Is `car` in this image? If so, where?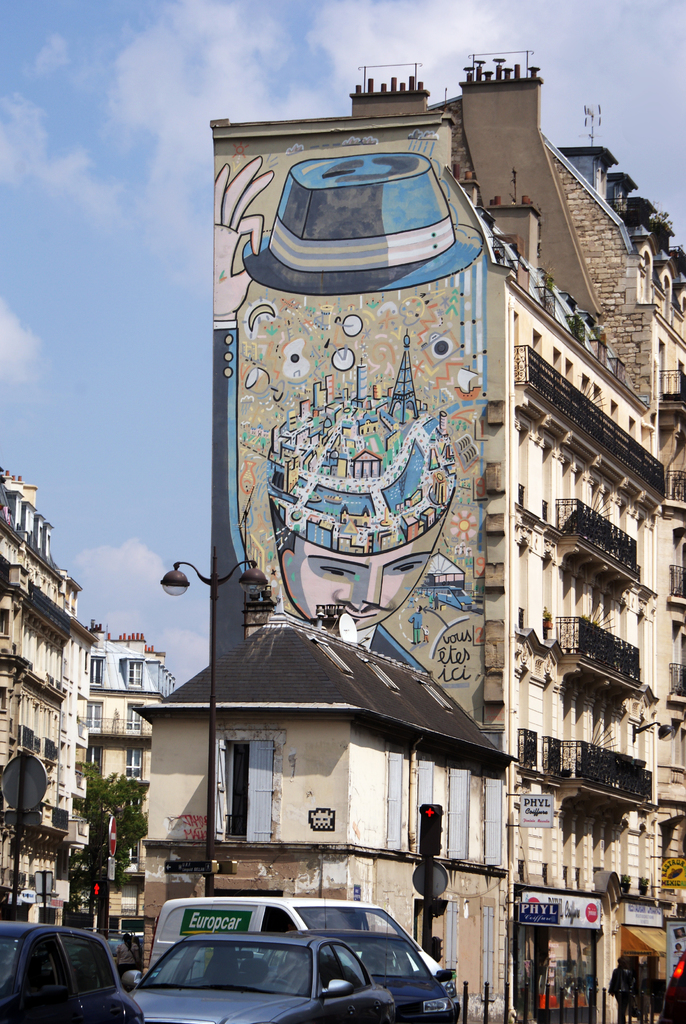
Yes, at 264/928/467/1022.
